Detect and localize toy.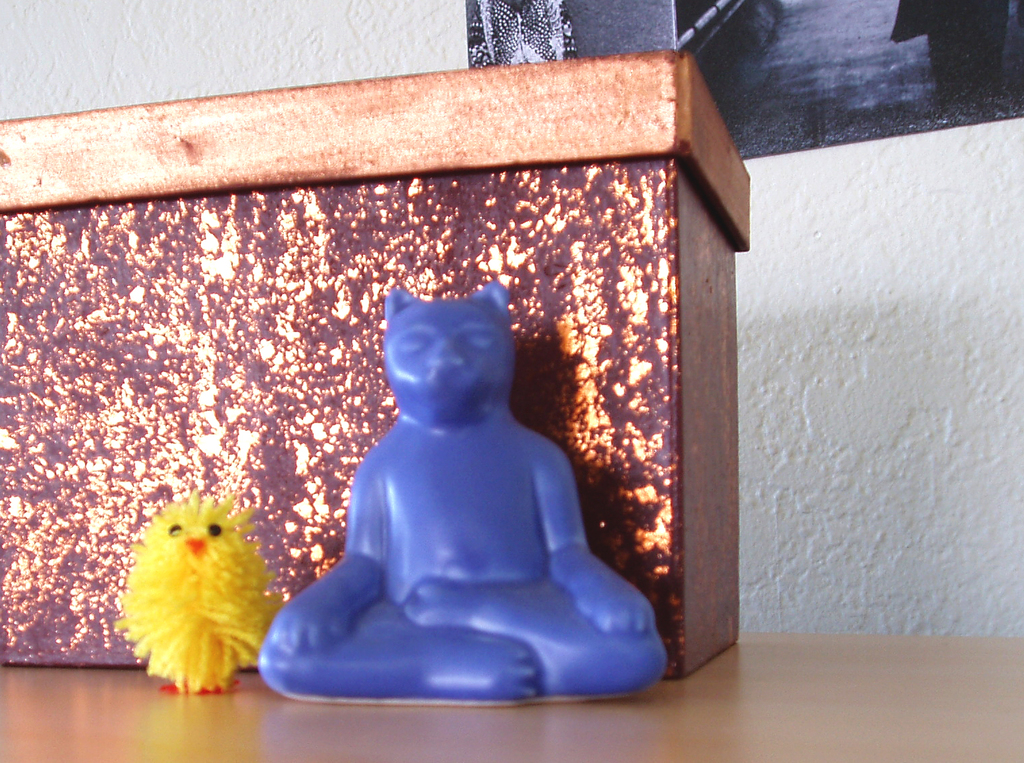
Localized at (x1=262, y1=253, x2=662, y2=725).
